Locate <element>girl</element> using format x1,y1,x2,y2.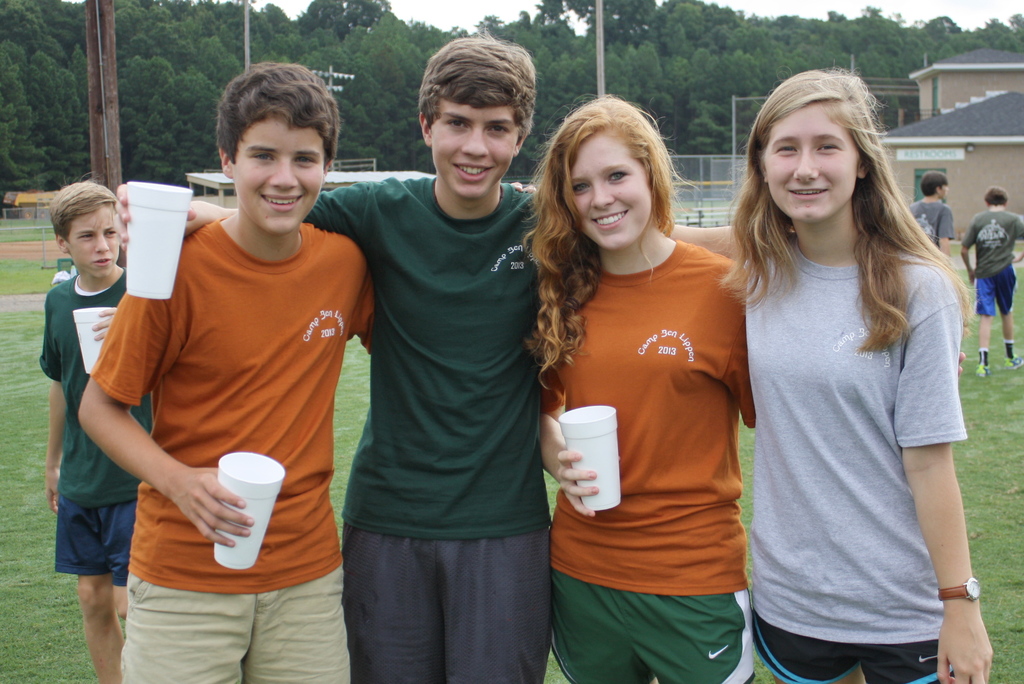
524,90,964,683.
